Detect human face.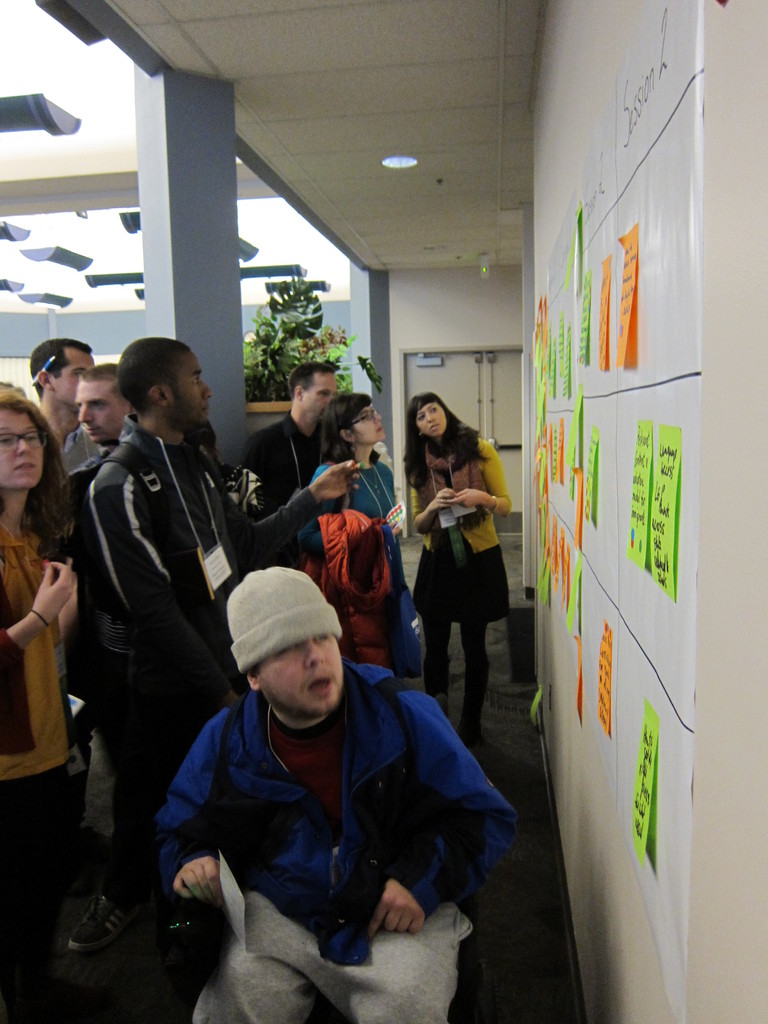
Detected at 414 393 444 436.
